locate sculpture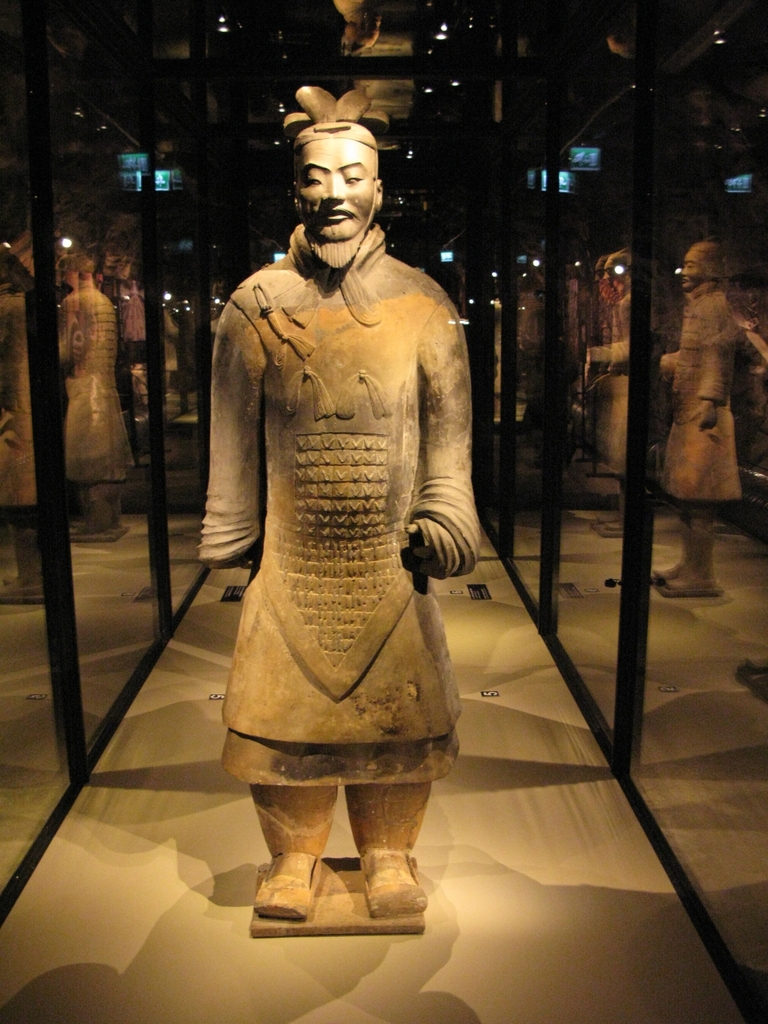
crop(195, 92, 488, 942)
